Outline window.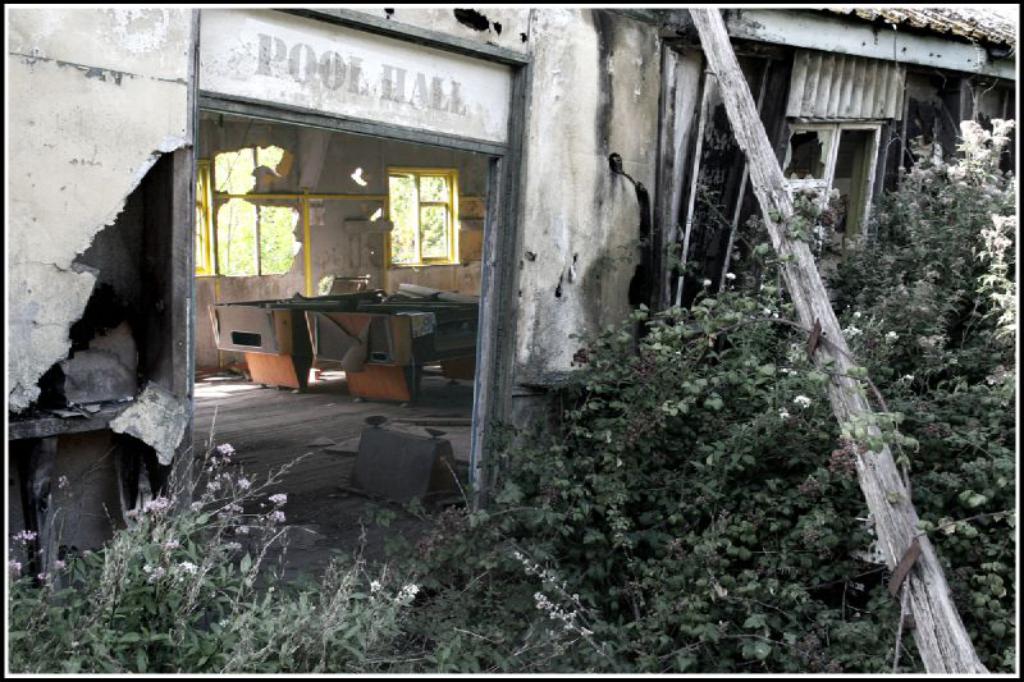
Outline: 392, 171, 454, 266.
